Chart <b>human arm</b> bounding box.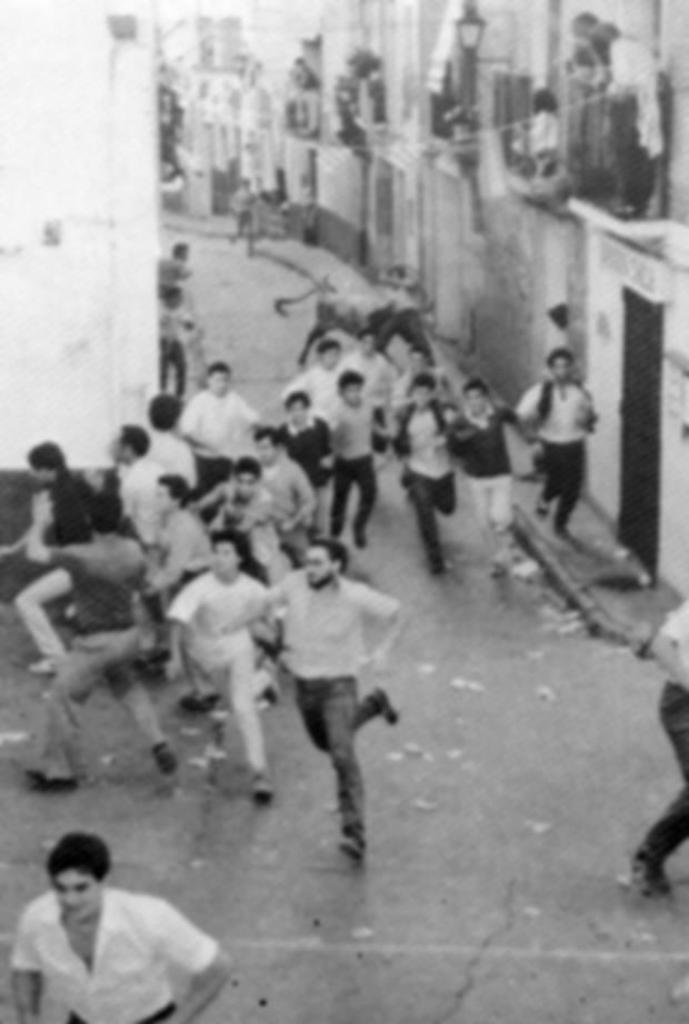
Charted: detection(276, 462, 319, 539).
